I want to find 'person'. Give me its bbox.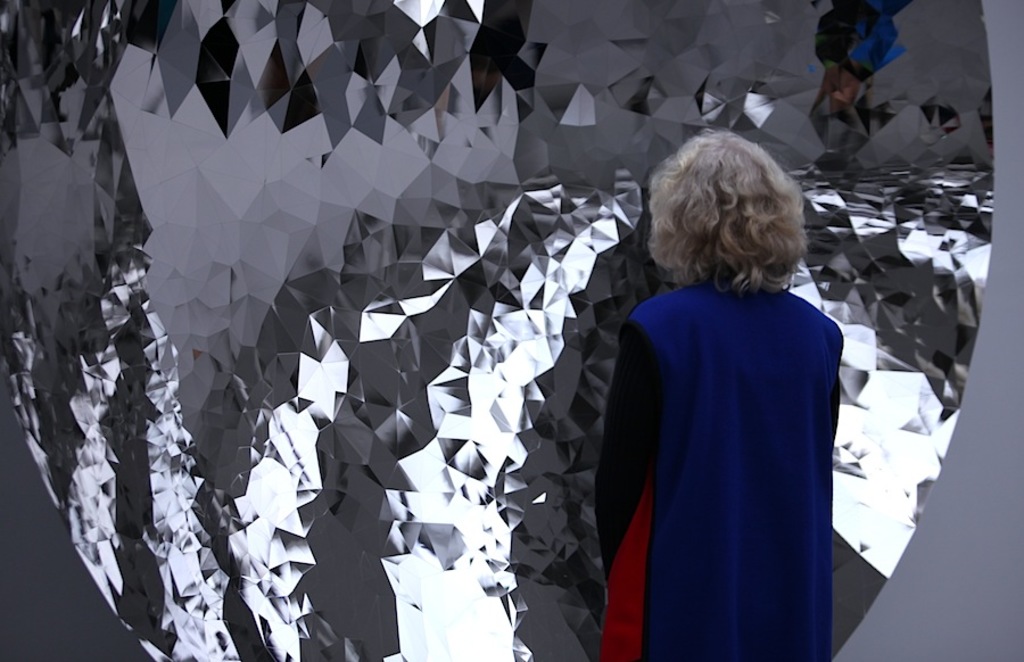
(x1=587, y1=121, x2=853, y2=661).
